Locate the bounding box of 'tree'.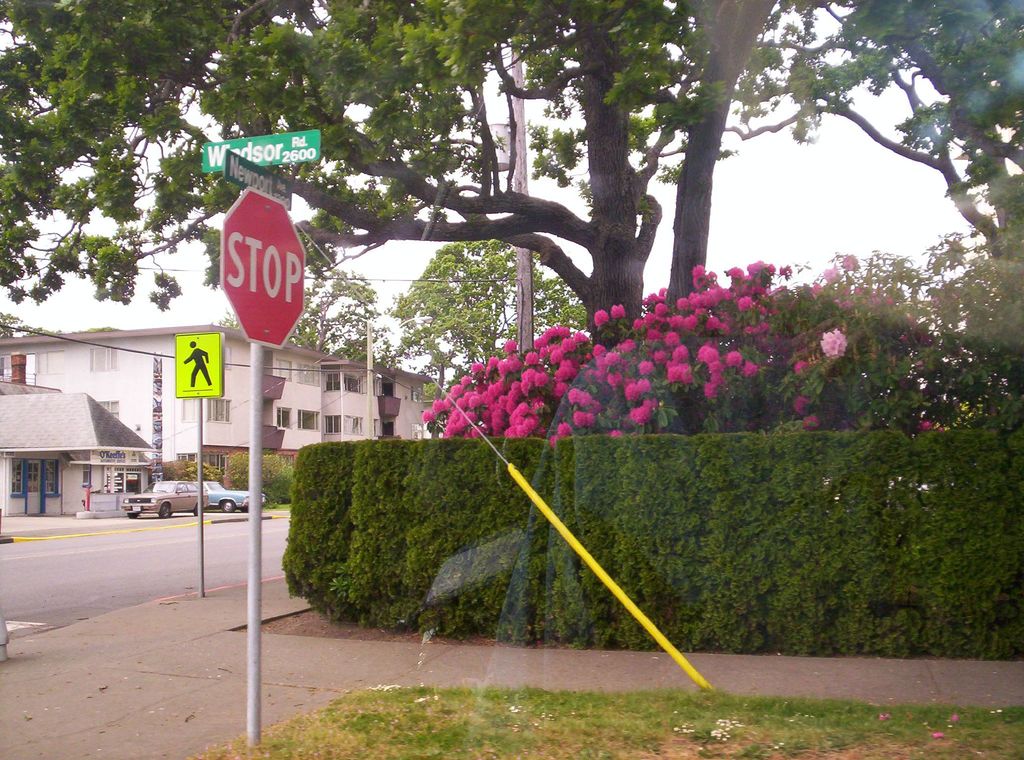
Bounding box: x1=160, y1=461, x2=227, y2=485.
